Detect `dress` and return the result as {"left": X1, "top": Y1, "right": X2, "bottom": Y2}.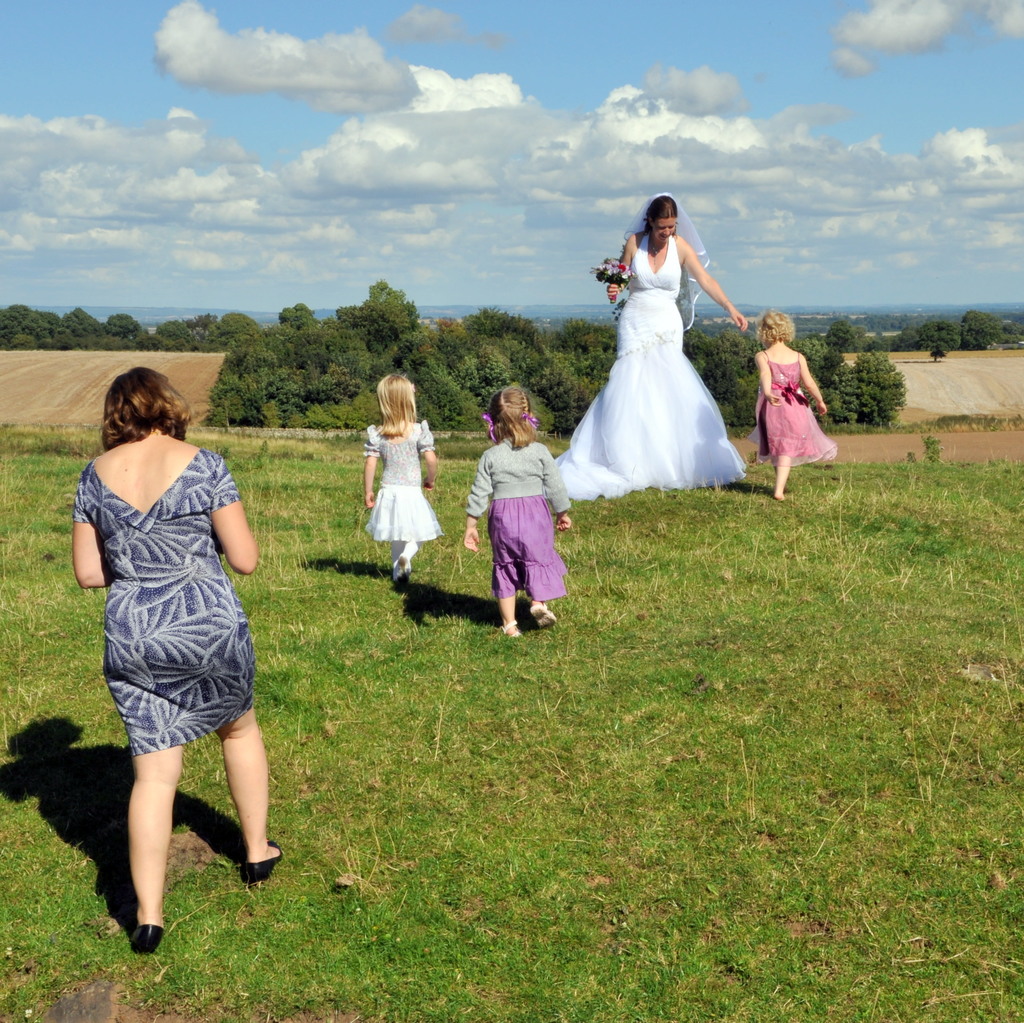
{"left": 548, "top": 237, "right": 744, "bottom": 499}.
